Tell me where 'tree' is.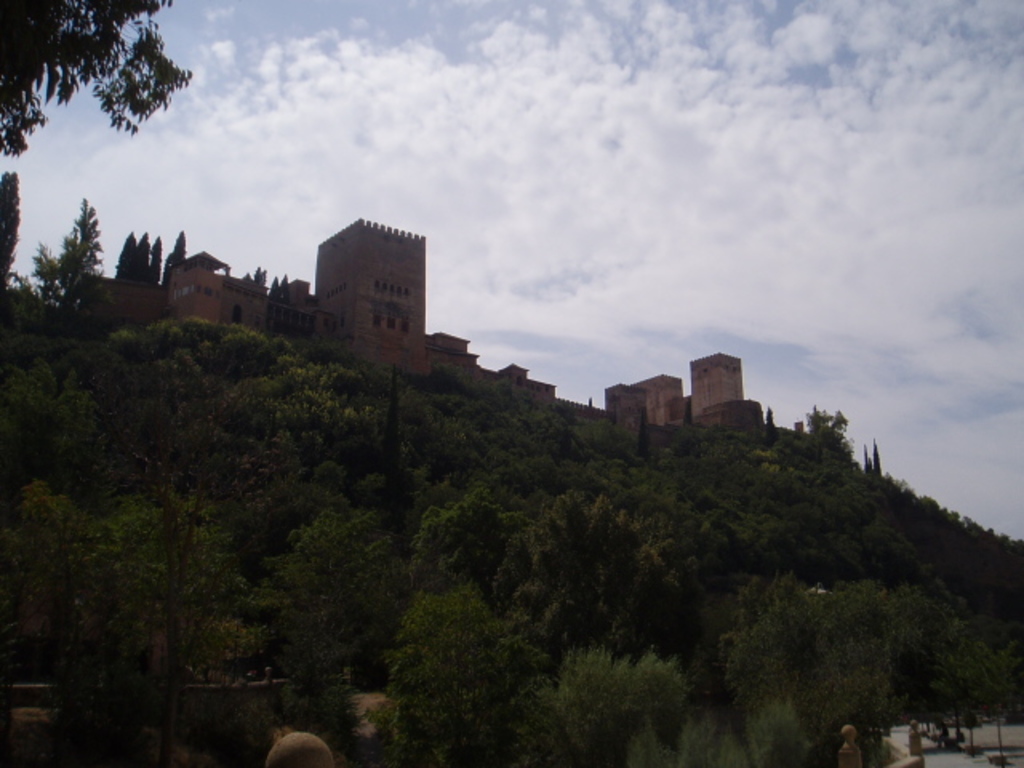
'tree' is at 134/234/146/286.
